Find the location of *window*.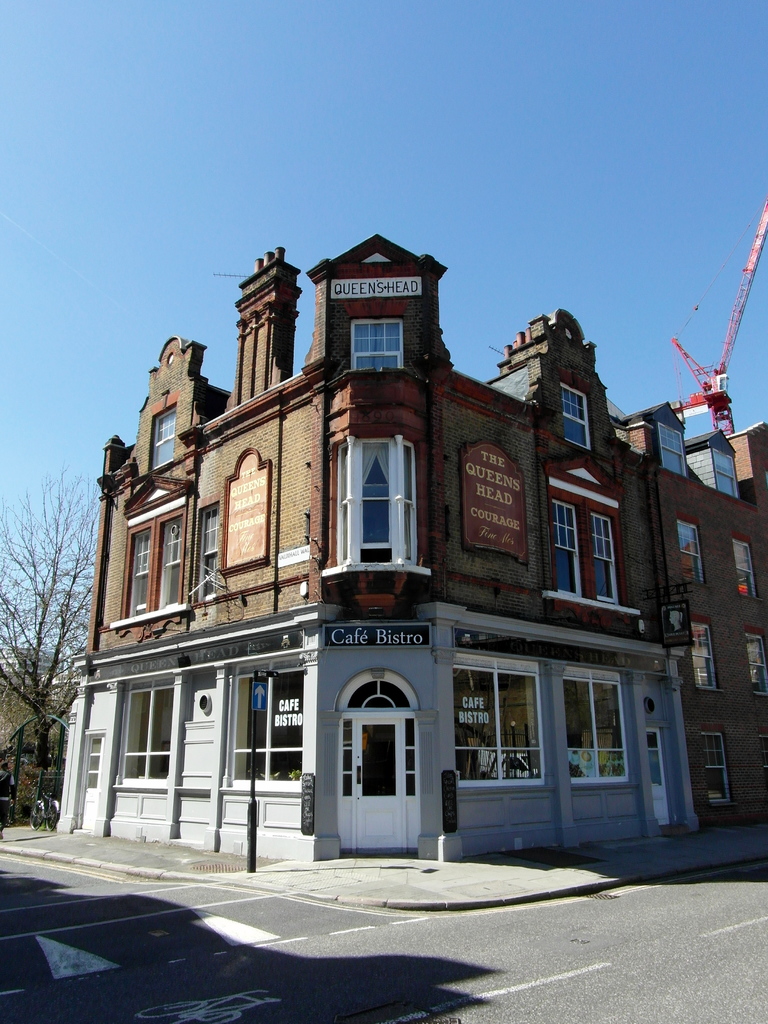
Location: bbox(564, 669, 630, 783).
